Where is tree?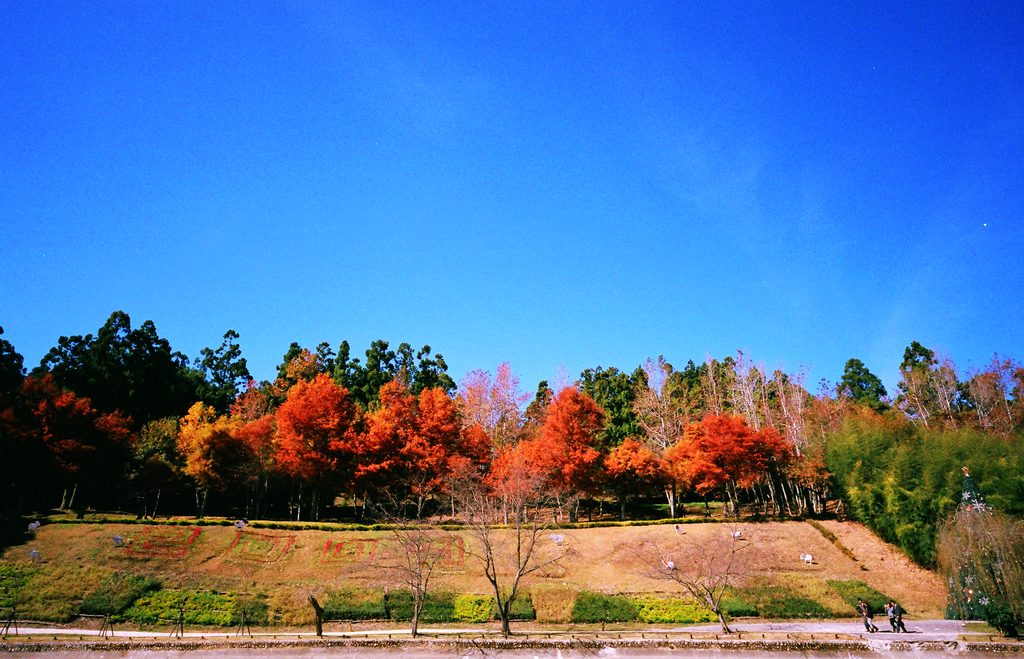
0, 313, 45, 544.
